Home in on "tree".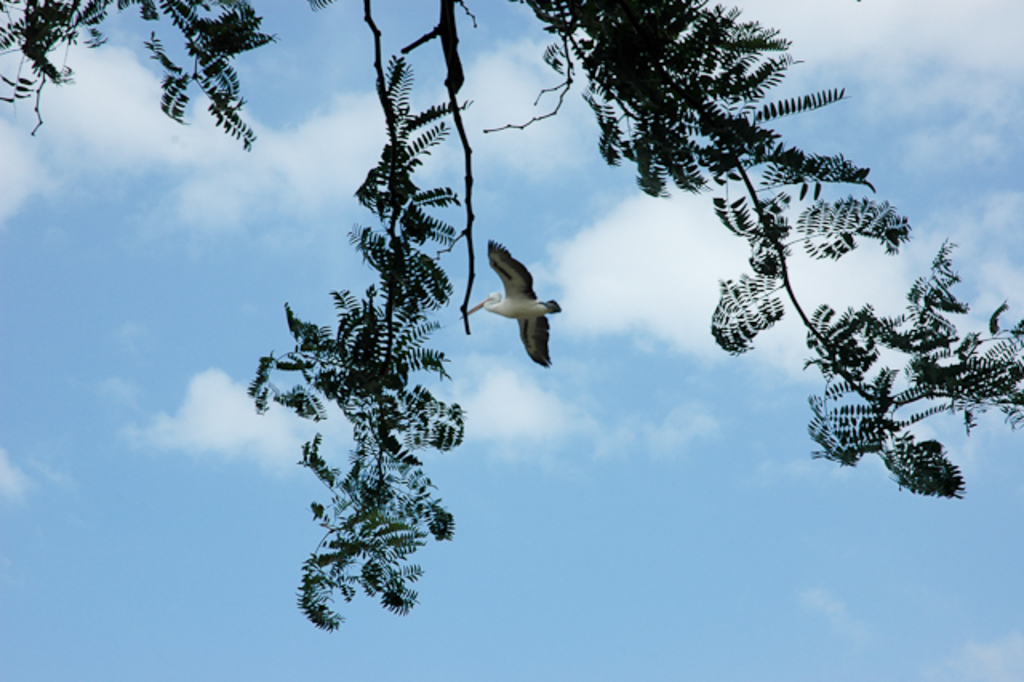
Homed in at detection(171, 26, 744, 660).
